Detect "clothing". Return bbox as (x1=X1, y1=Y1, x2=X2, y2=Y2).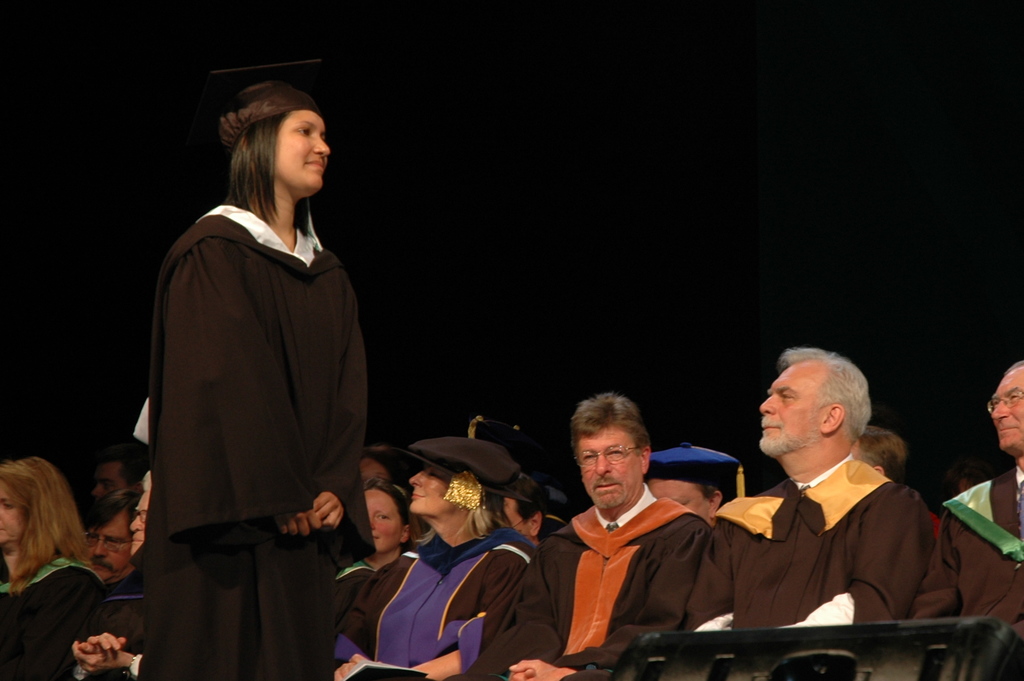
(x1=687, y1=454, x2=934, y2=624).
